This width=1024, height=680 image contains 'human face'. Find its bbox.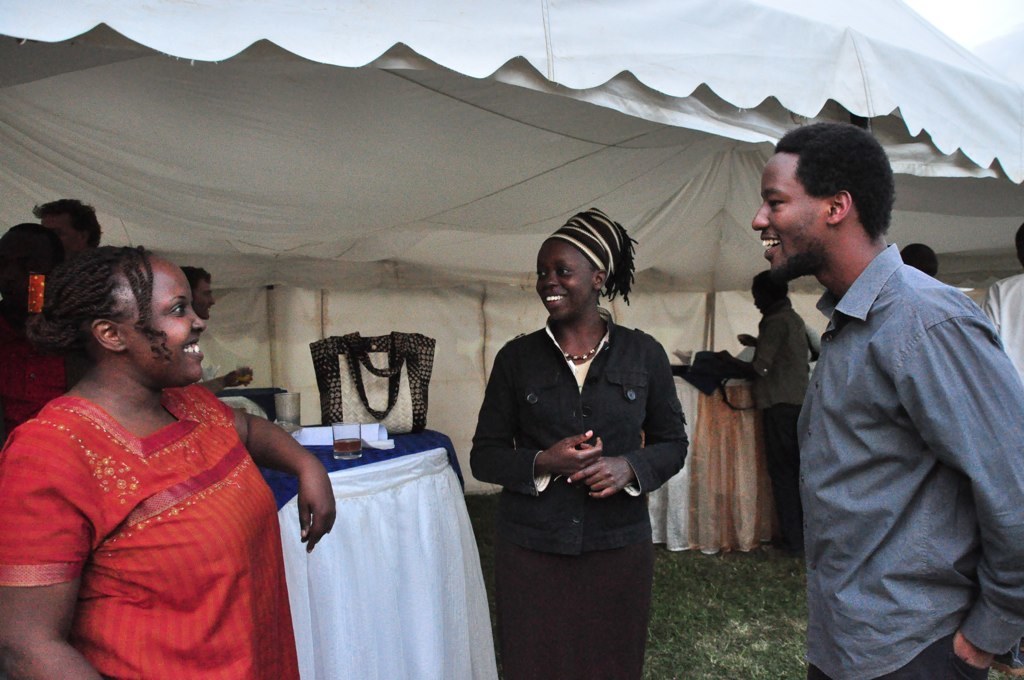
l=138, t=259, r=208, b=381.
